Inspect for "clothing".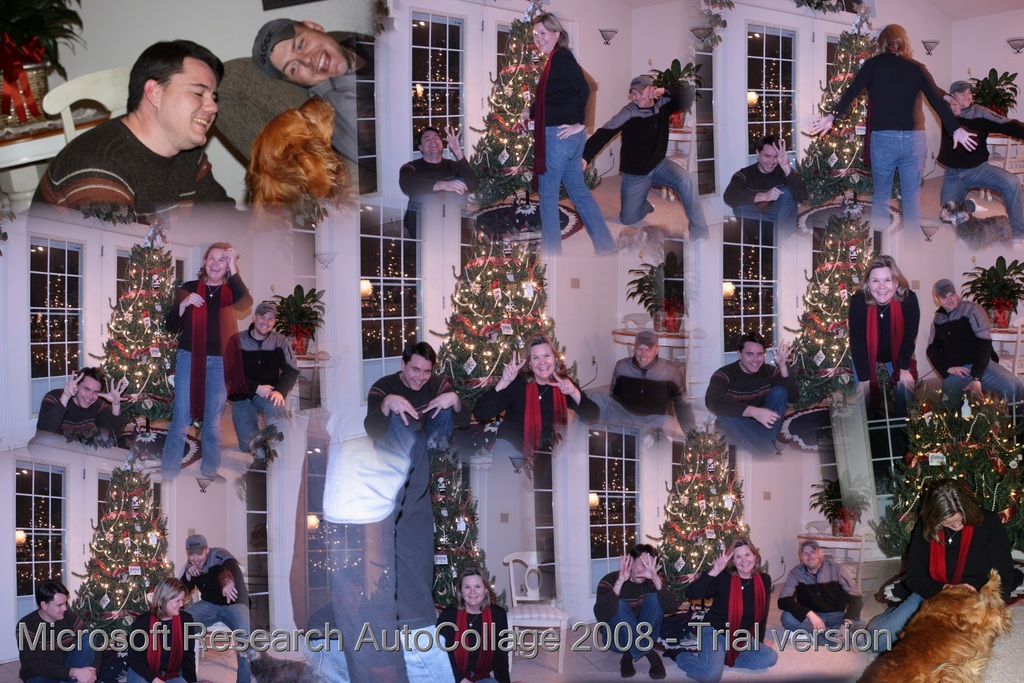
Inspection: (183,549,252,682).
